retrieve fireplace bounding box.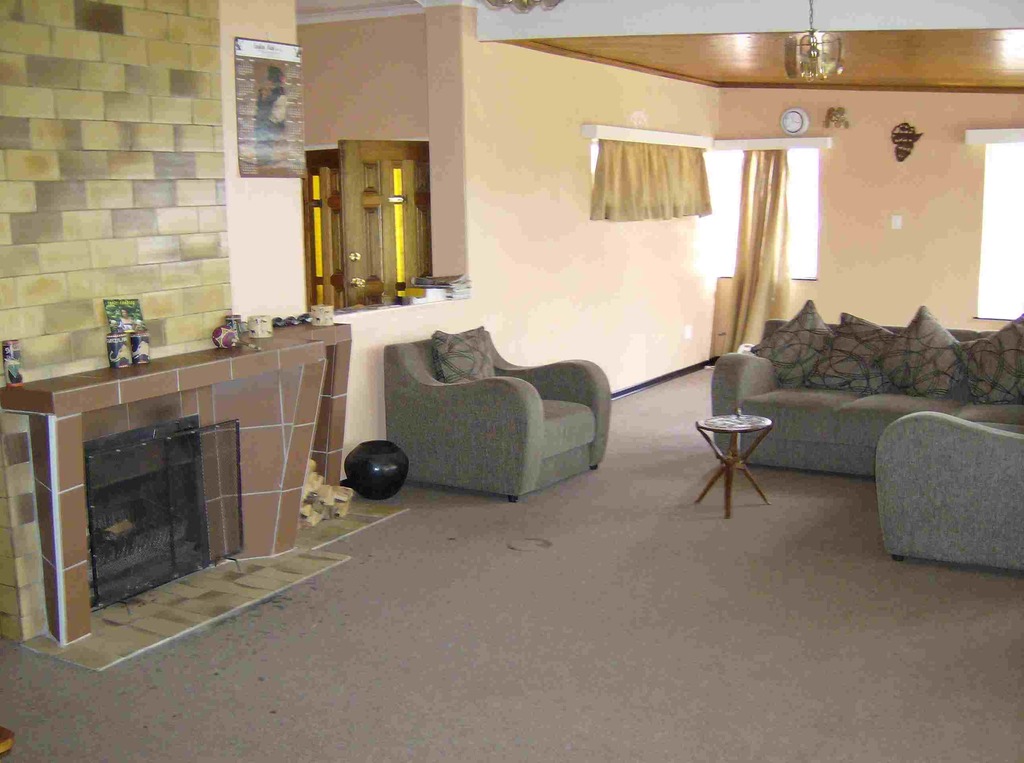
Bounding box: x1=1, y1=341, x2=329, y2=645.
